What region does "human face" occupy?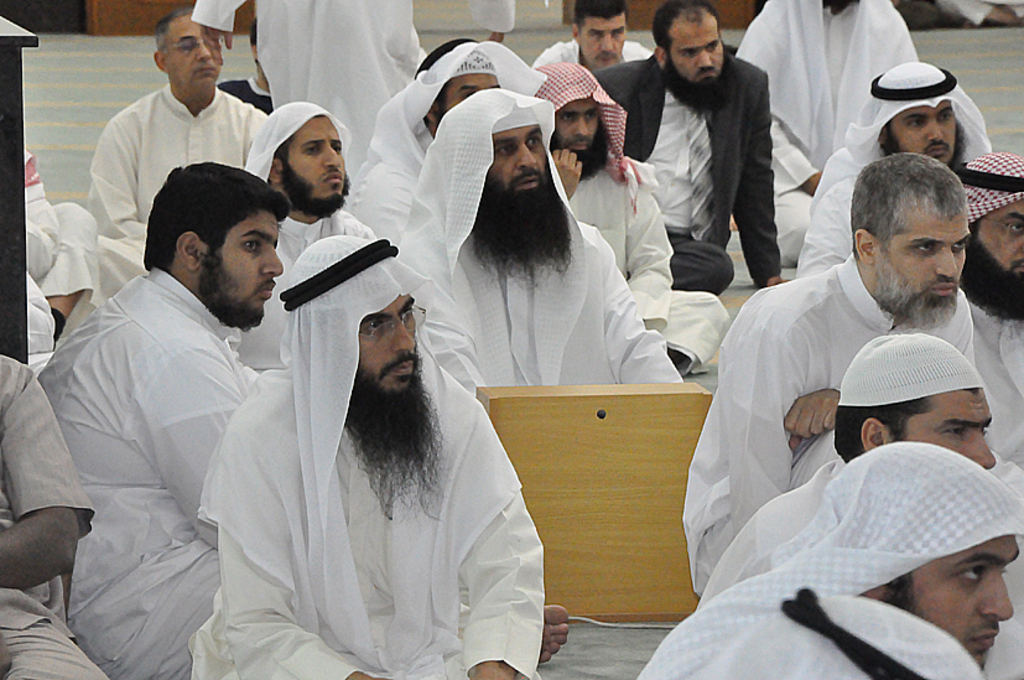
[889,534,1019,665].
